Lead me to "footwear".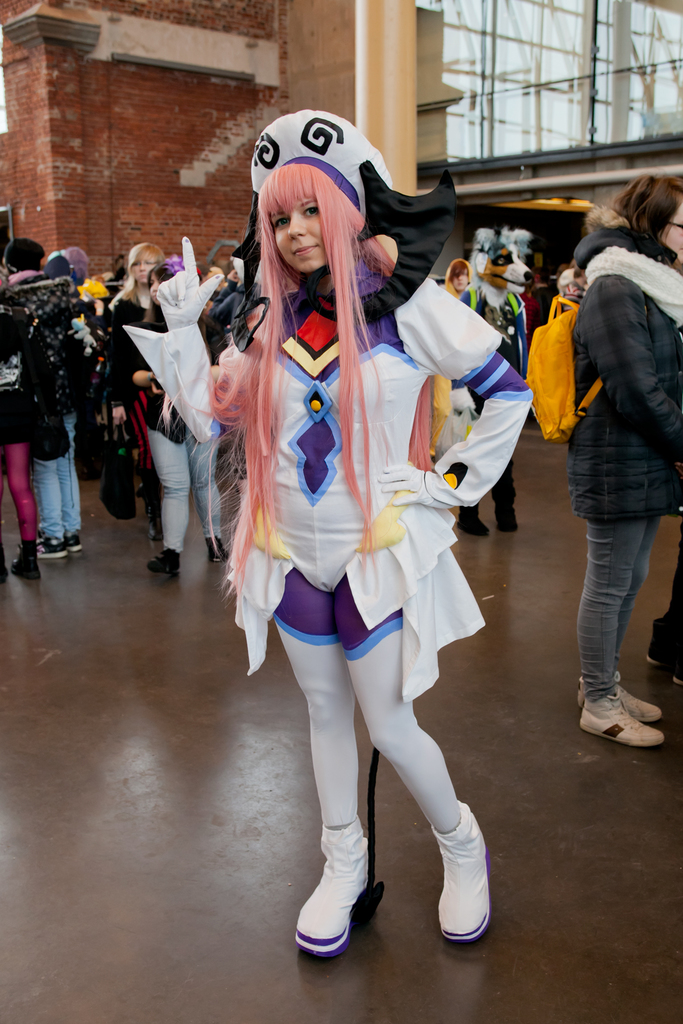
Lead to Rect(147, 546, 182, 572).
